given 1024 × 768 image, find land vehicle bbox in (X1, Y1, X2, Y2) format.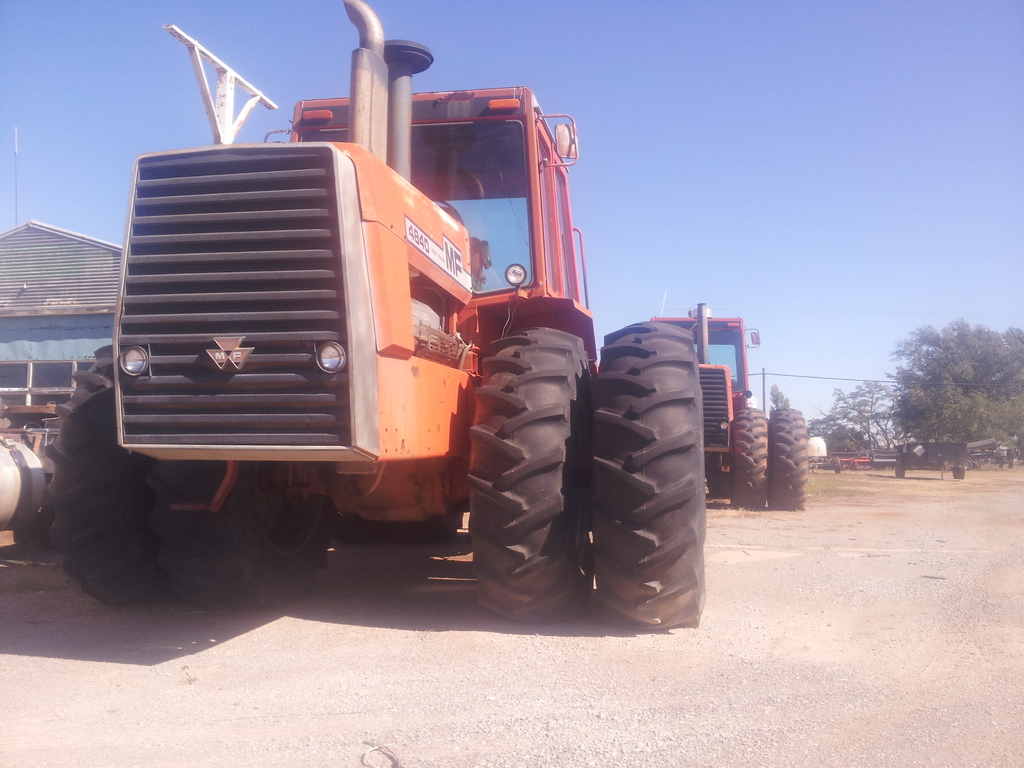
(970, 451, 1008, 467).
